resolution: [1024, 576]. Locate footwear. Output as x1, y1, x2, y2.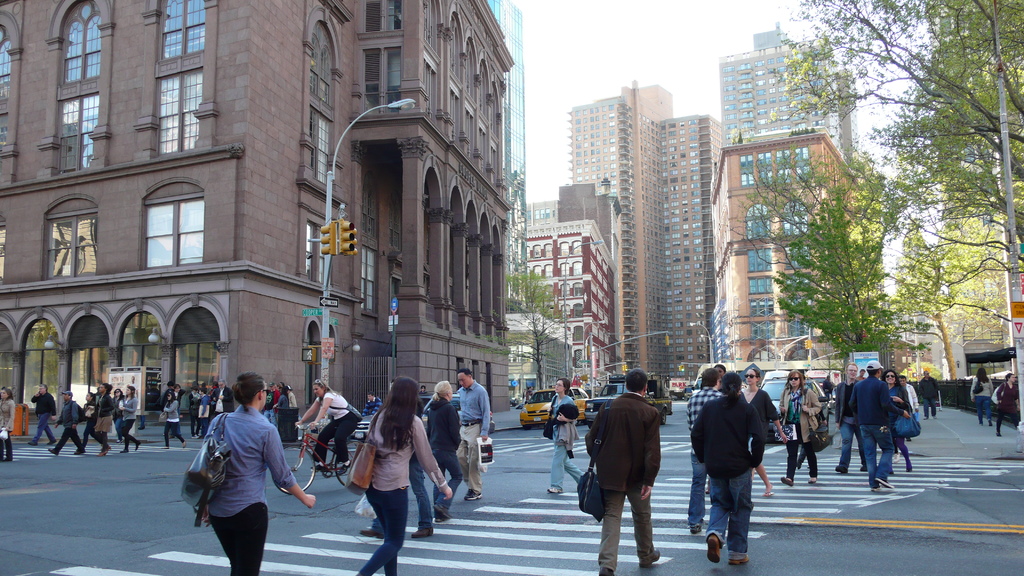
988, 420, 991, 426.
